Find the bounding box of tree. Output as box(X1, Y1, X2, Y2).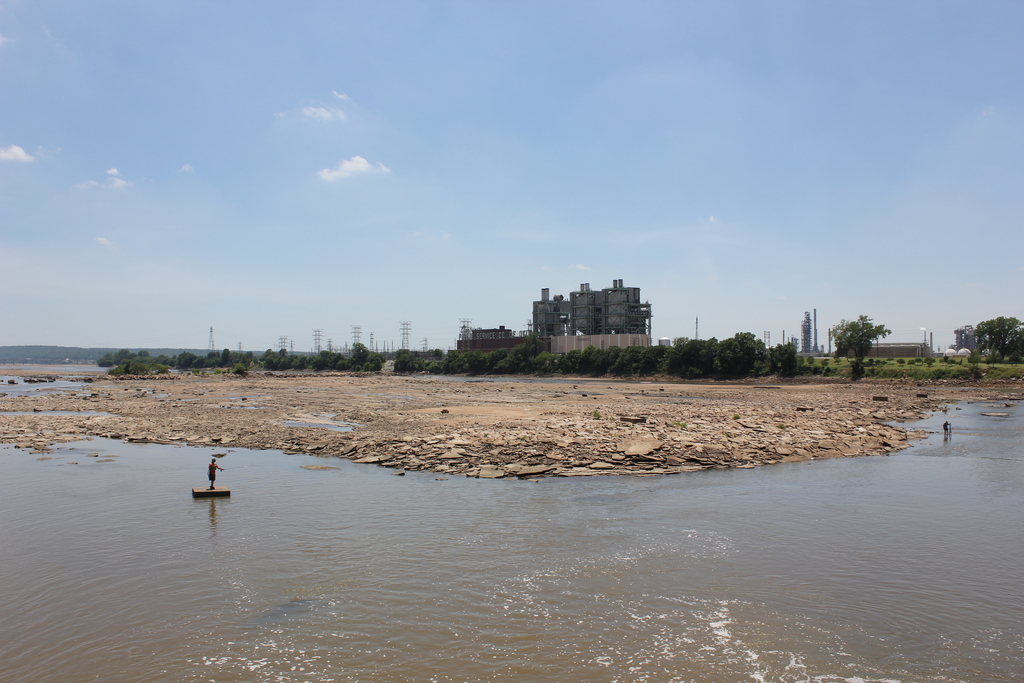
box(660, 336, 717, 370).
